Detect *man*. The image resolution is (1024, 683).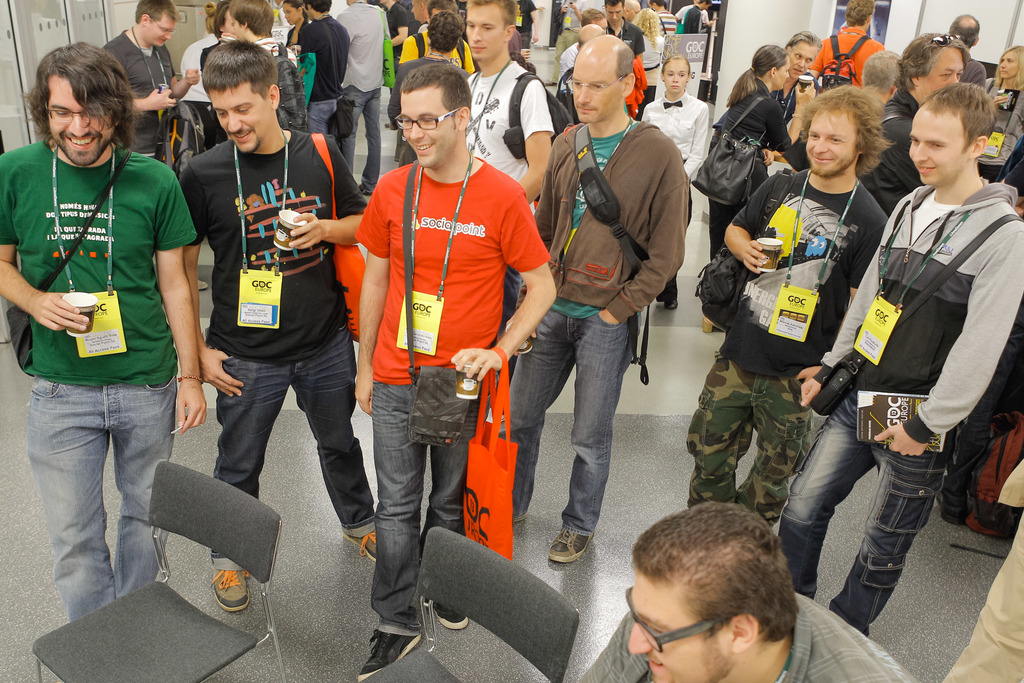
(808,0,886,89).
